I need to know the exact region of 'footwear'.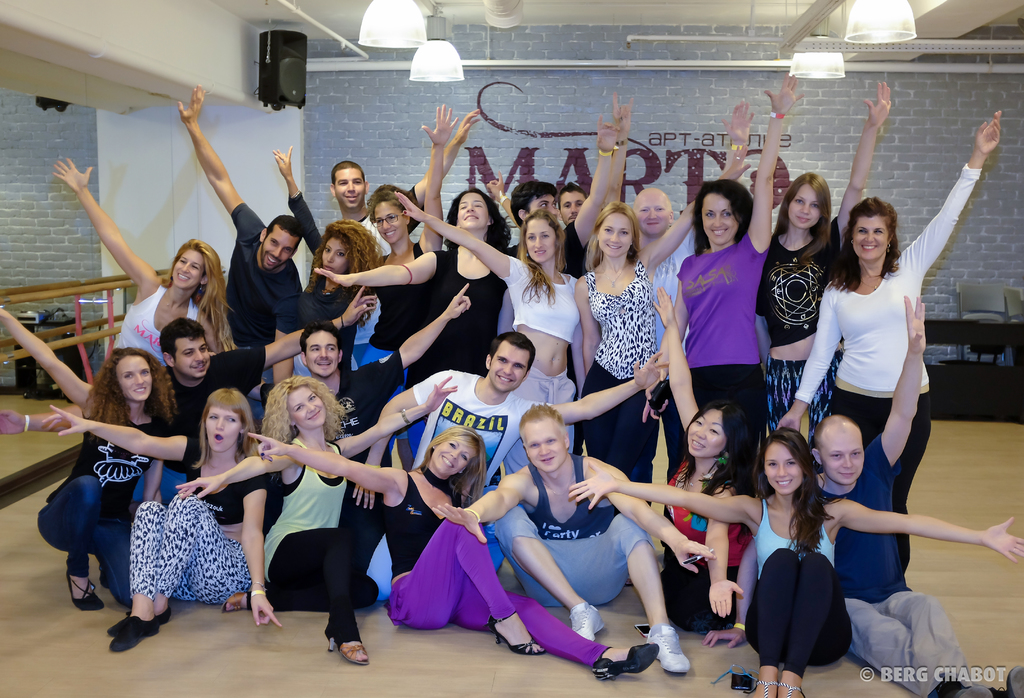
Region: left=776, top=681, right=811, bottom=697.
